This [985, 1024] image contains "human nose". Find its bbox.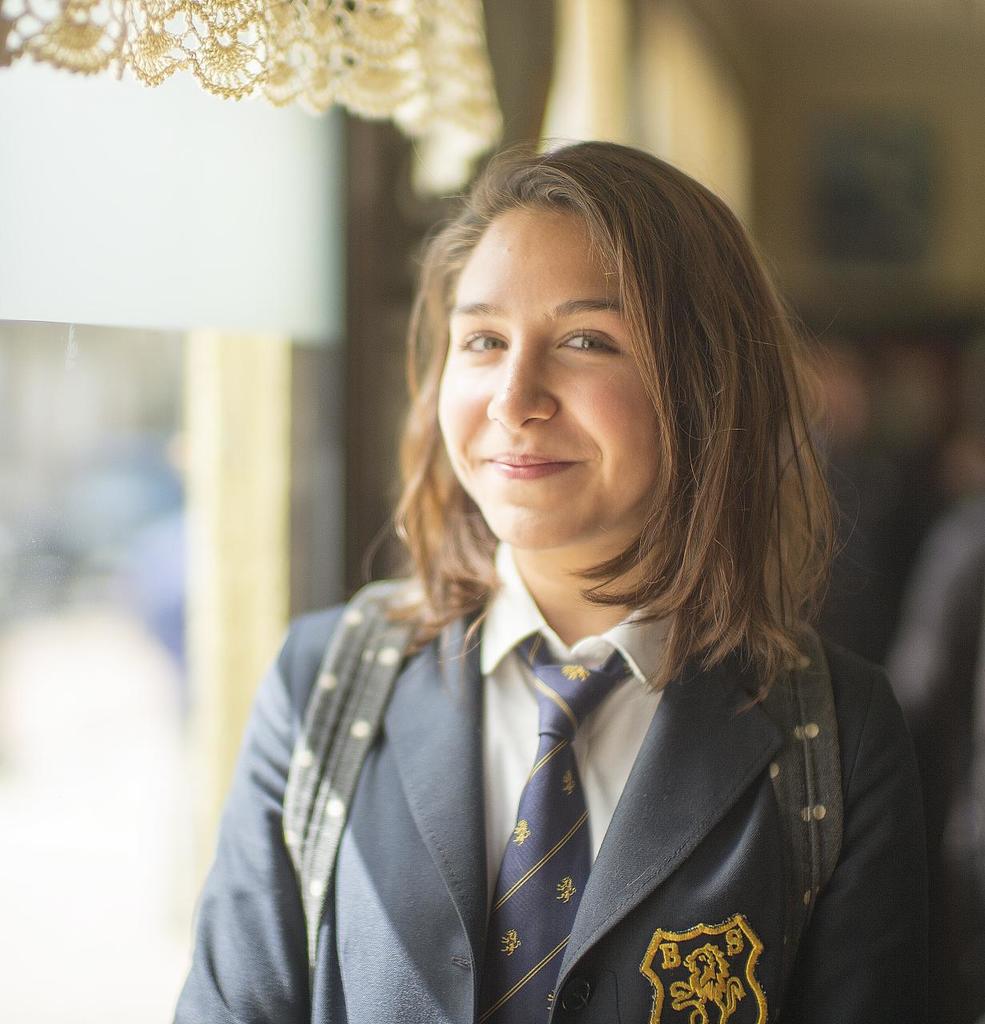
bbox(486, 339, 558, 430).
